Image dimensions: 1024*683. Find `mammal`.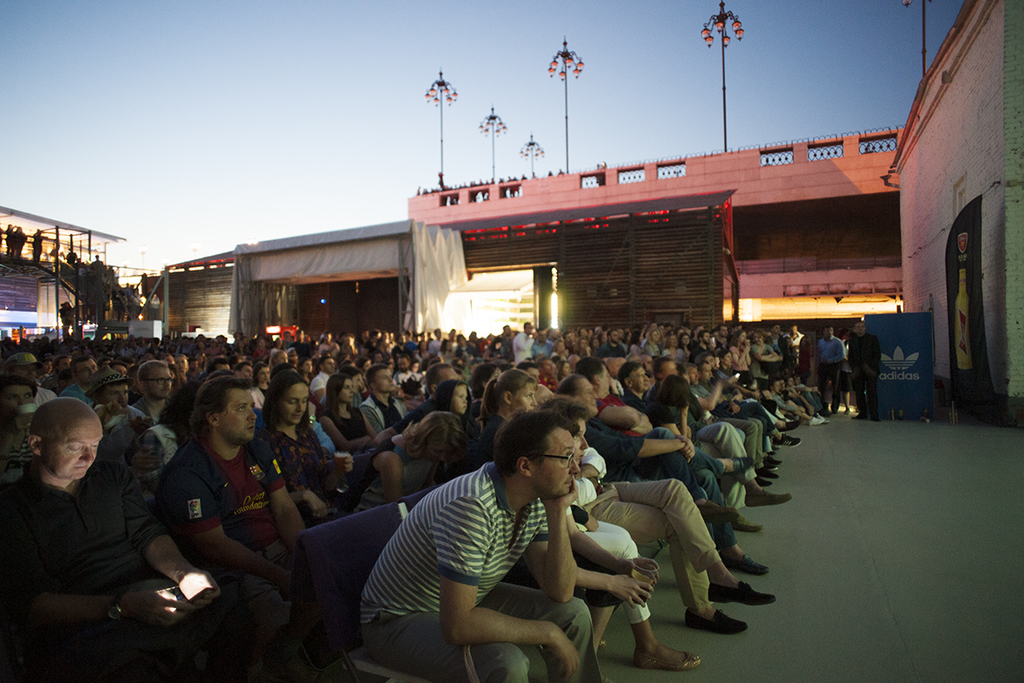
box(351, 421, 665, 664).
